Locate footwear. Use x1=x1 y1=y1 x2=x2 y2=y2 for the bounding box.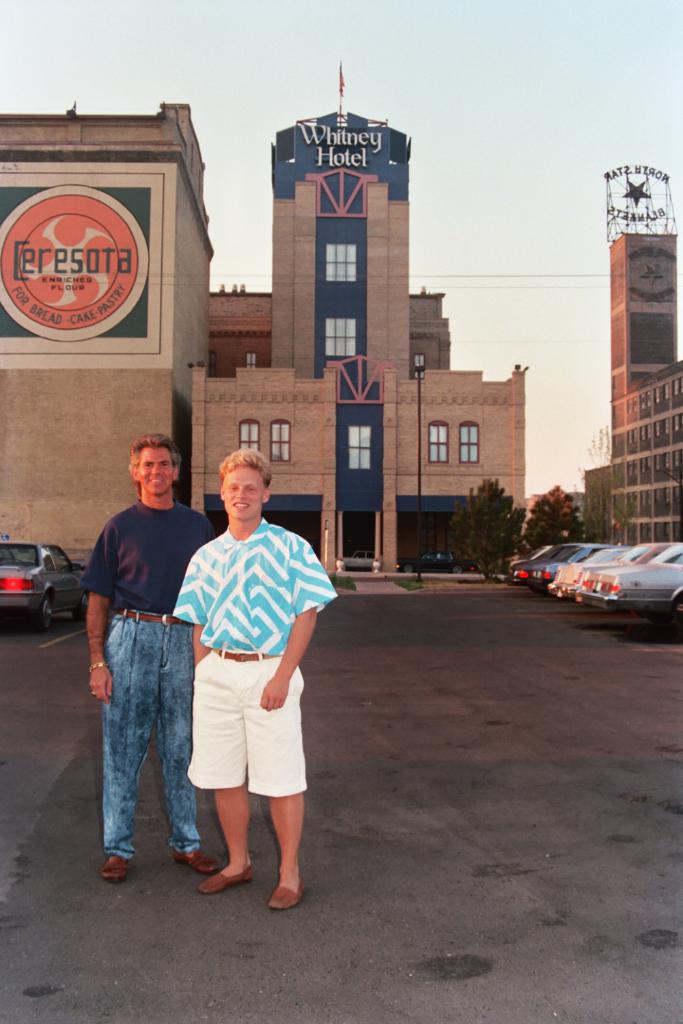
x1=171 y1=847 x2=217 y2=873.
